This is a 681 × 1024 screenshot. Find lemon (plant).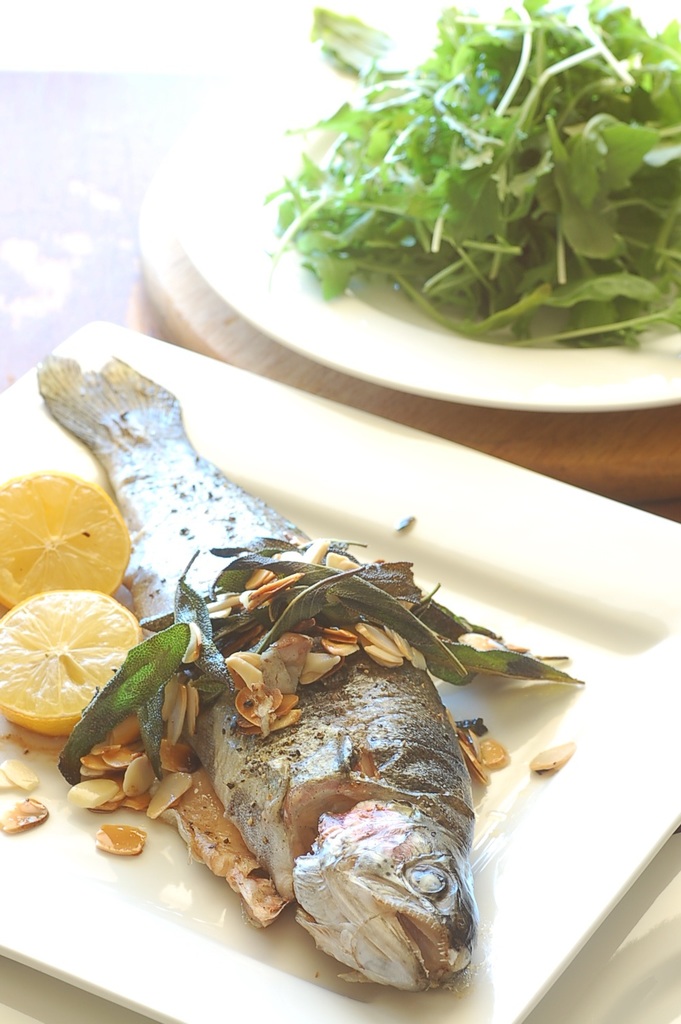
Bounding box: crop(2, 594, 147, 731).
